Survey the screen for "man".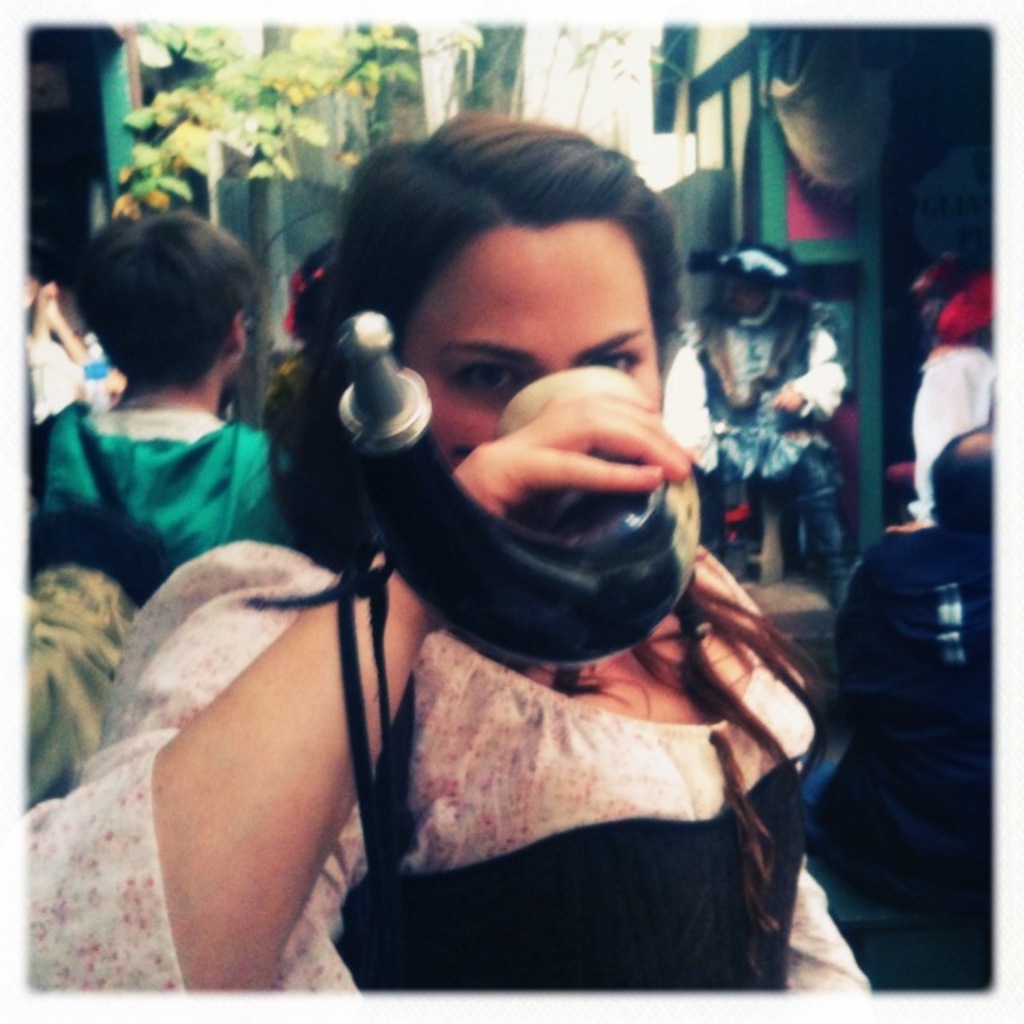
Survey found: pyautogui.locateOnScreen(656, 248, 853, 582).
